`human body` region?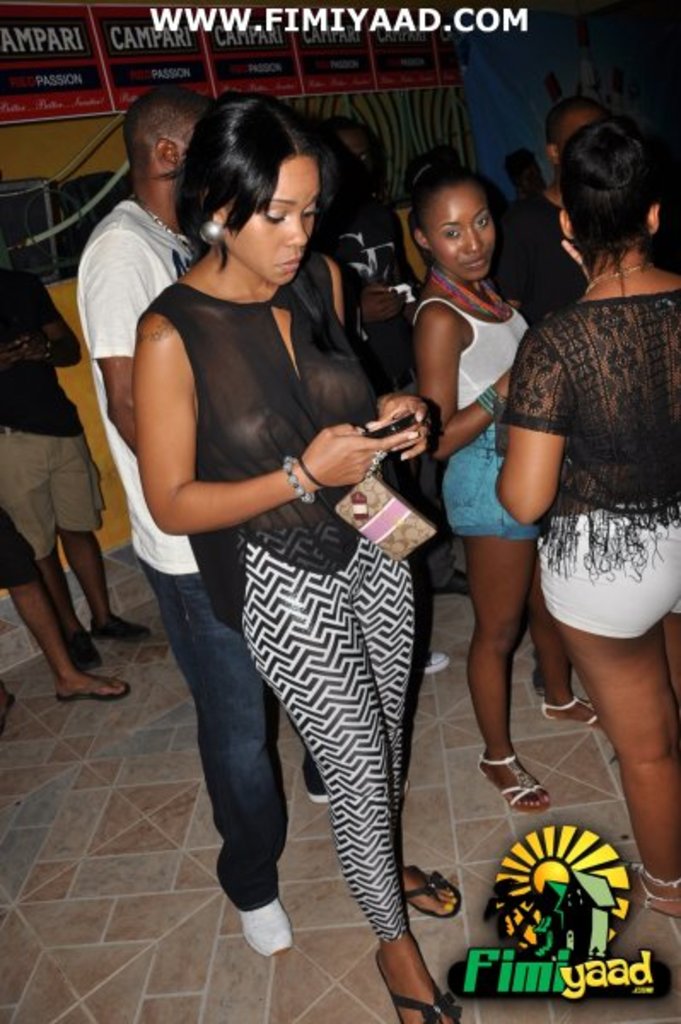
(0,282,130,666)
